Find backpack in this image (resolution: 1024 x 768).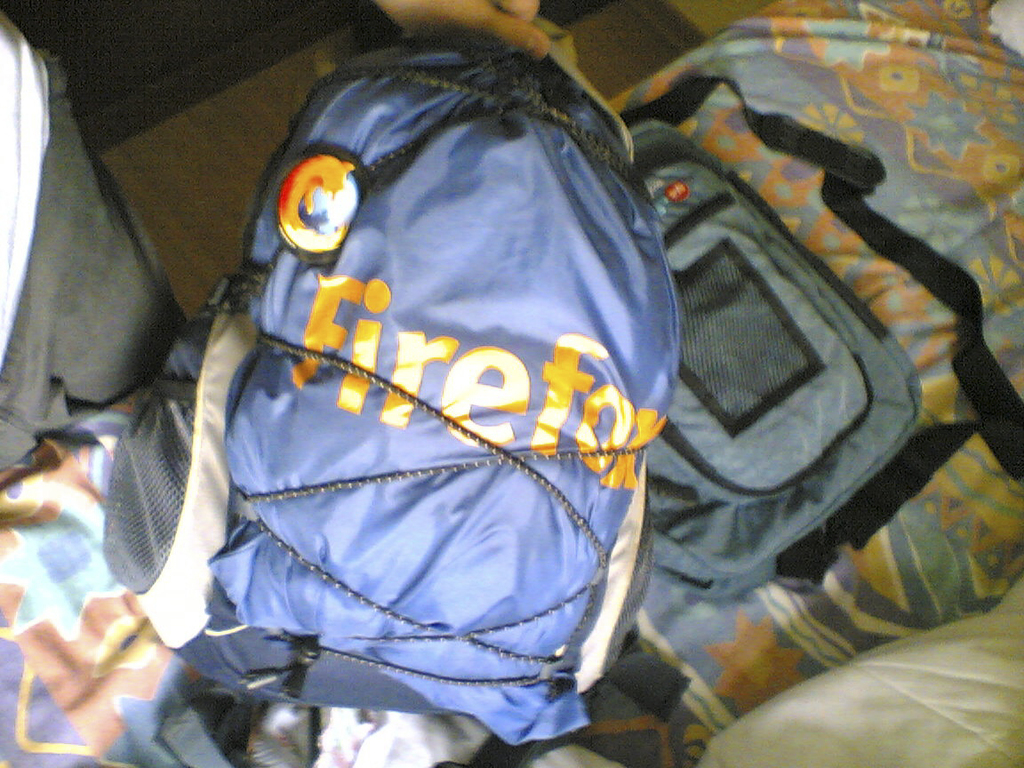
(x1=614, y1=70, x2=1023, y2=608).
